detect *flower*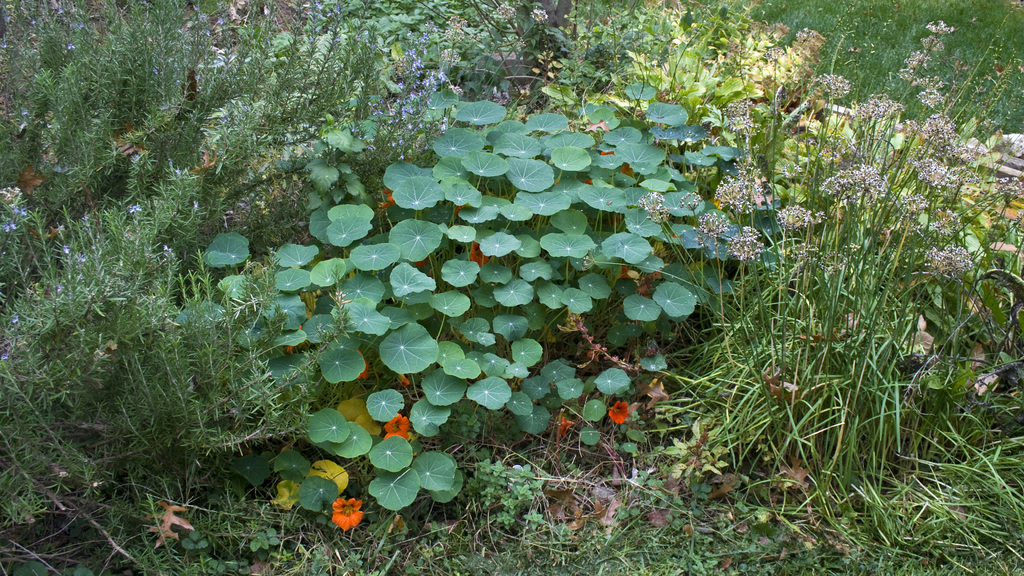
{"left": 55, "top": 241, "right": 72, "bottom": 257}
